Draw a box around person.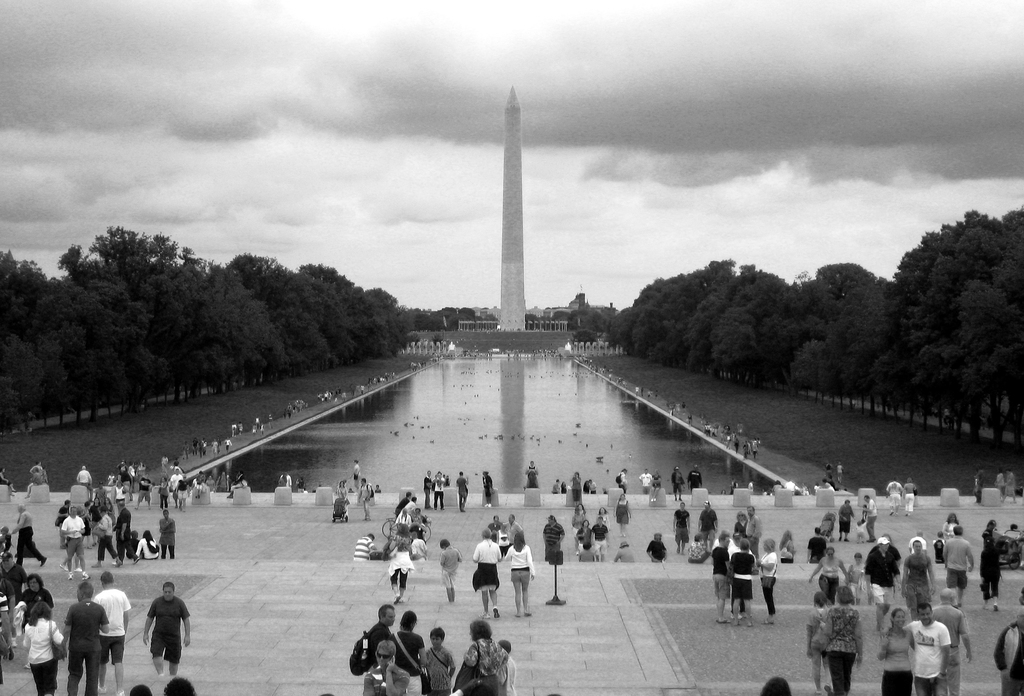
pyautogui.locateOnScreen(296, 477, 306, 493).
